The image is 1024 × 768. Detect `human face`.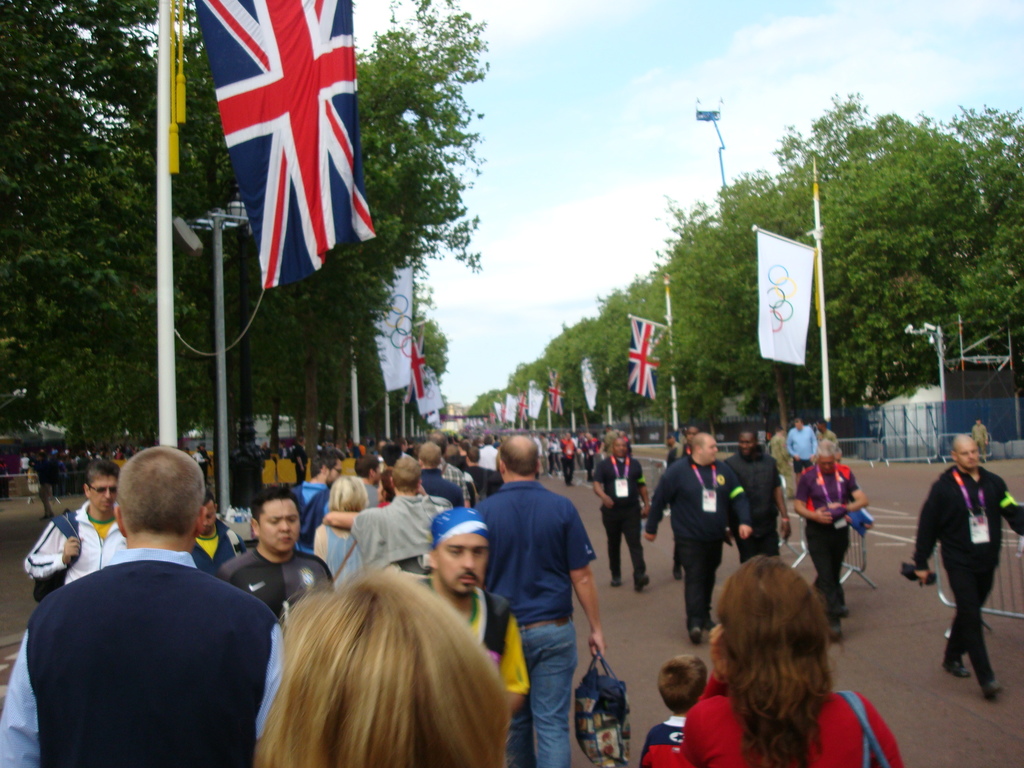
Detection: locate(702, 435, 718, 463).
